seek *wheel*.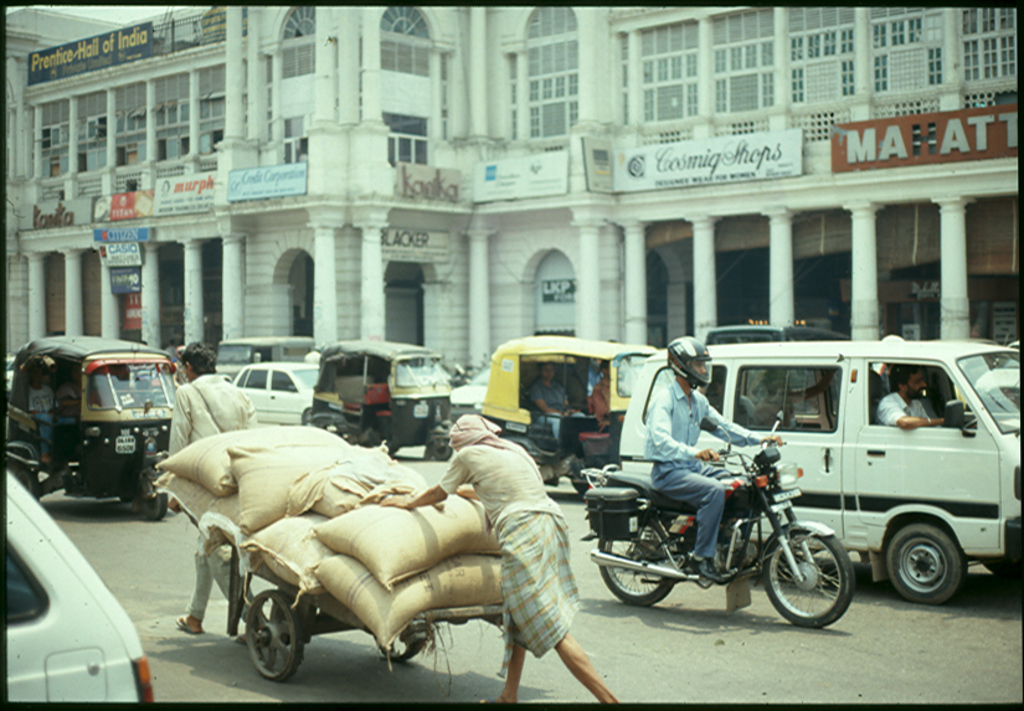
885 516 971 606.
